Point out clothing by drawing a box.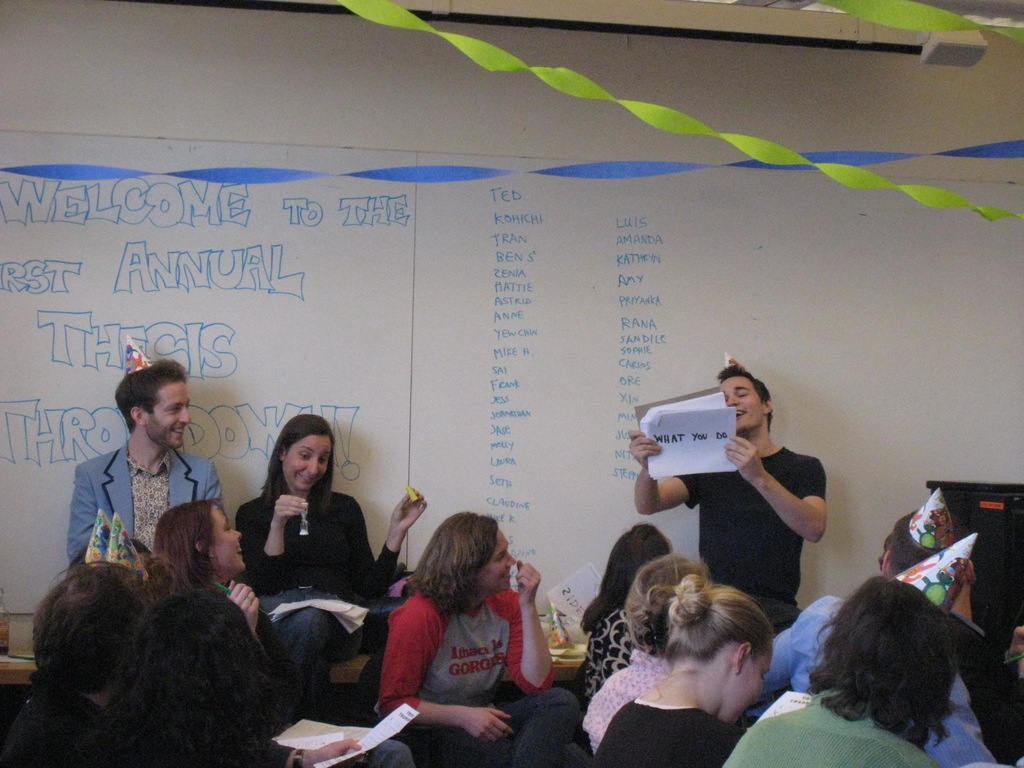
pyautogui.locateOnScreen(0, 684, 117, 767).
